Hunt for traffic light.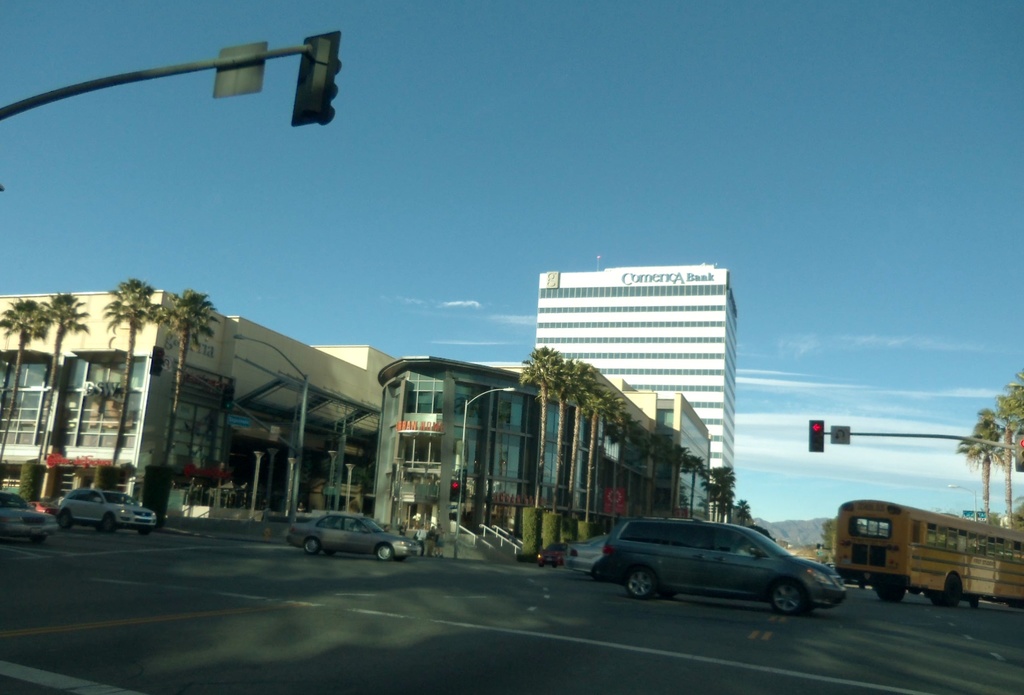
Hunted down at locate(291, 31, 342, 127).
